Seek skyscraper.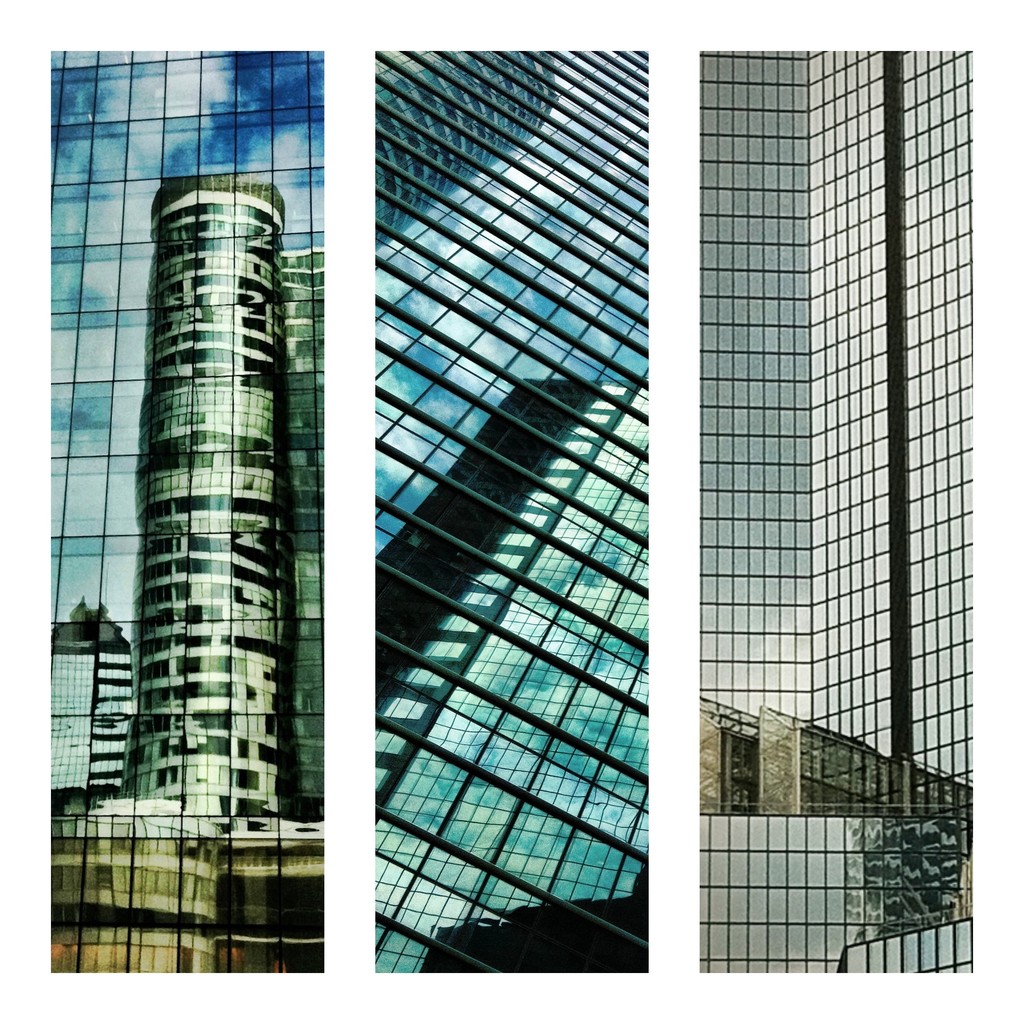
(left=58, top=61, right=361, bottom=968).
